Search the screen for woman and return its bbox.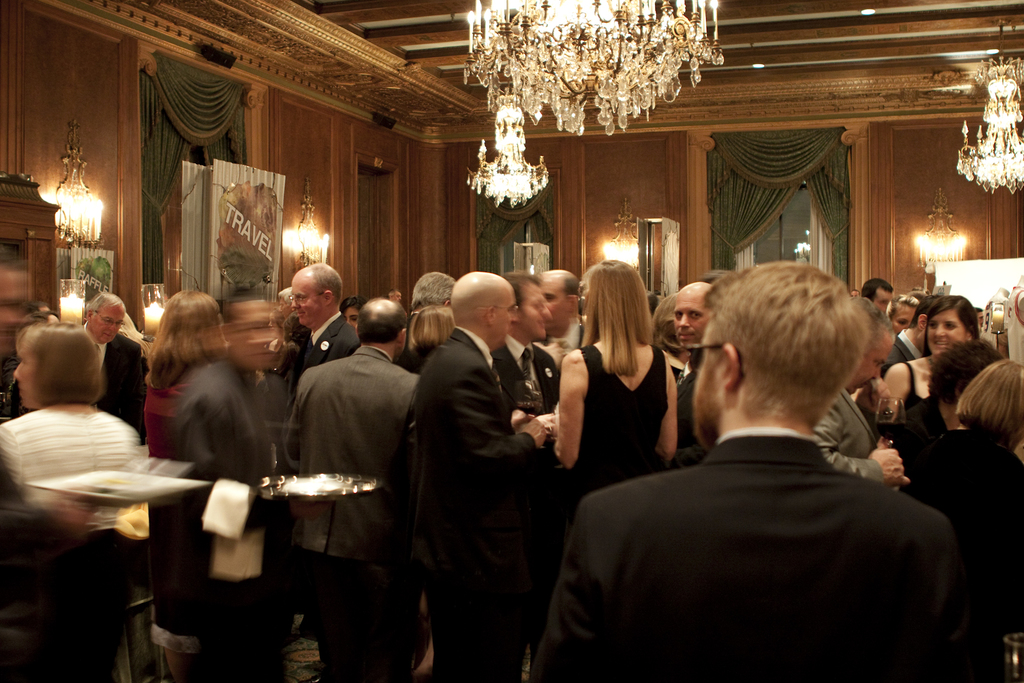
Found: <region>883, 290, 917, 331</region>.
